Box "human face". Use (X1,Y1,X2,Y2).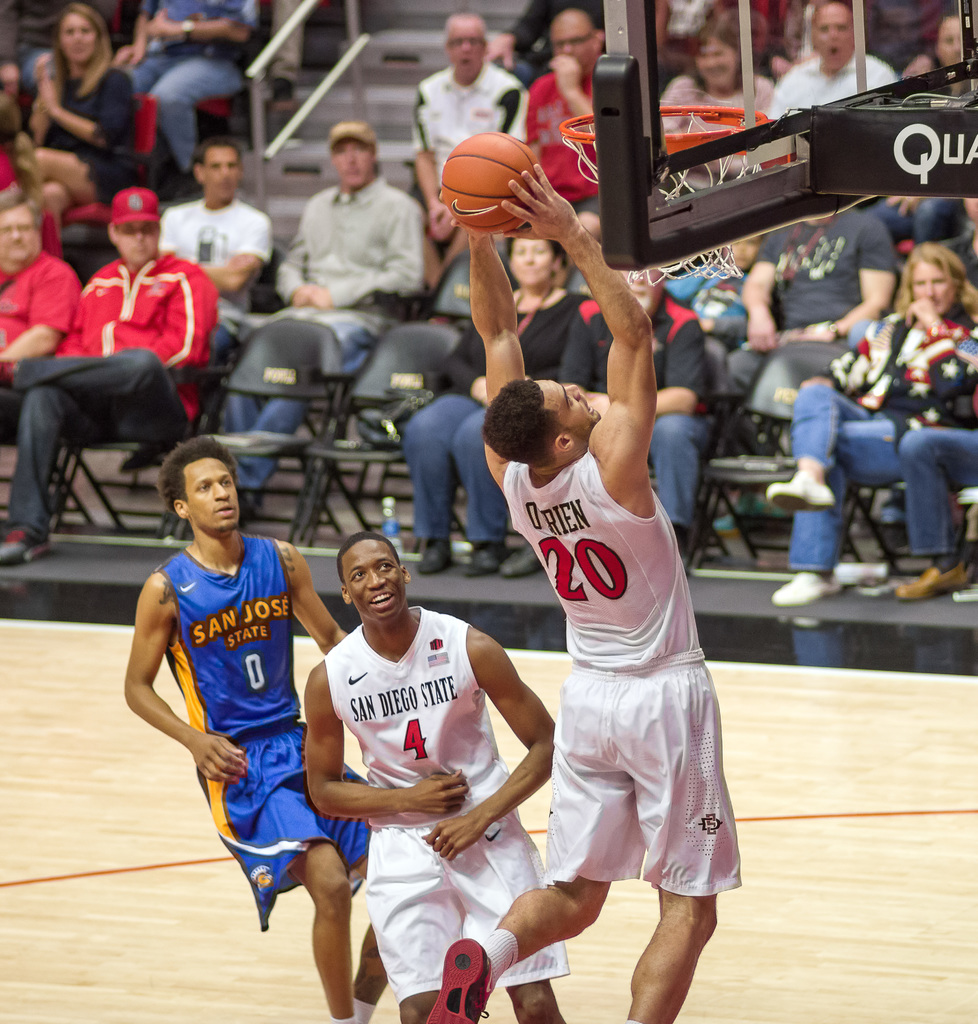
(119,219,161,263).
